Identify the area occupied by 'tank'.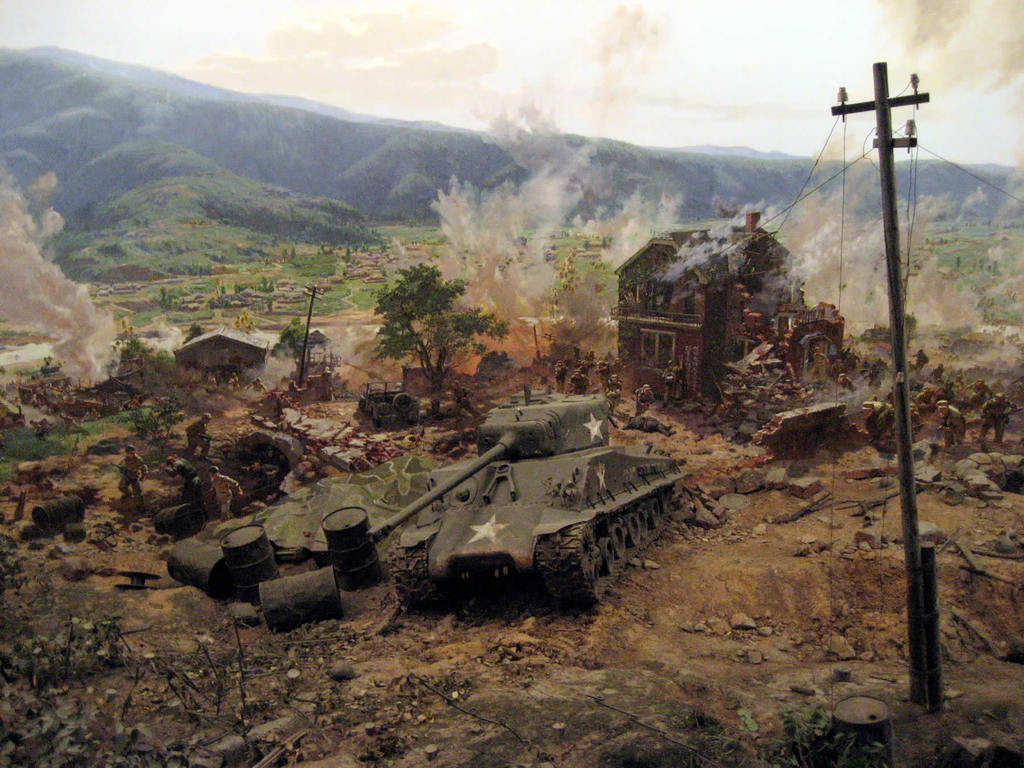
Area: BBox(360, 375, 696, 616).
